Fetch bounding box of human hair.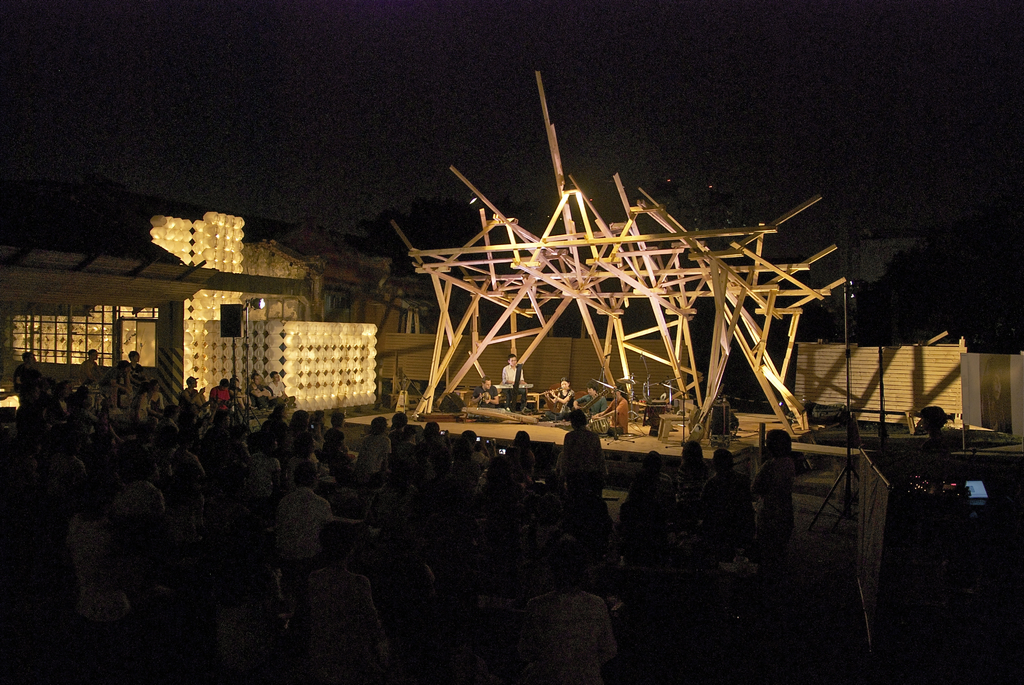
Bbox: left=480, top=377, right=493, bottom=386.
